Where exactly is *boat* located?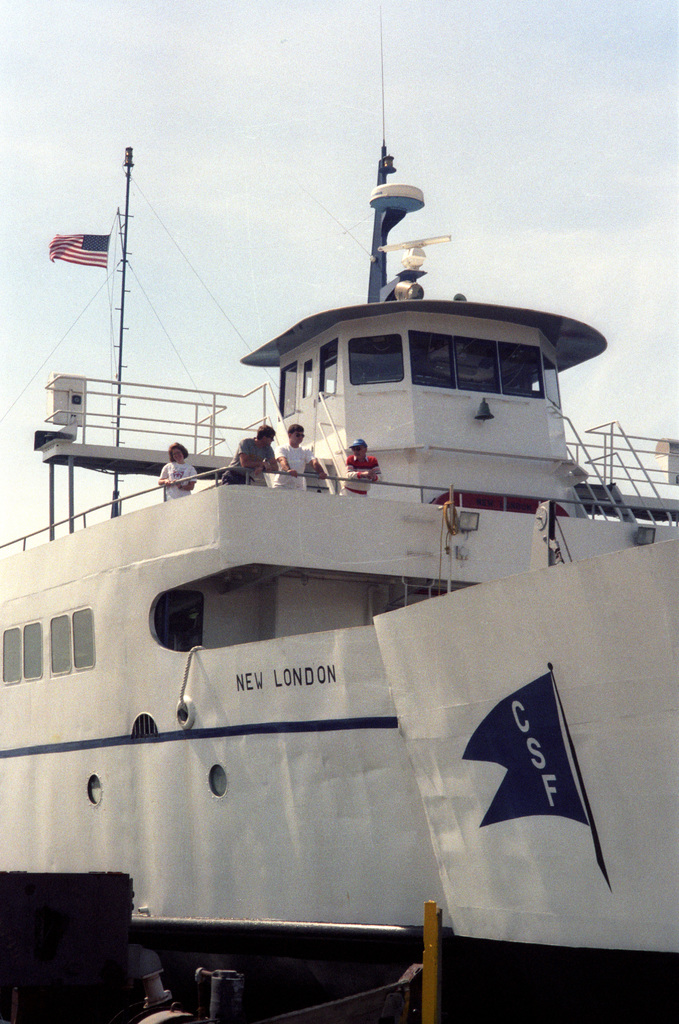
Its bounding box is [0, 4, 678, 1023].
